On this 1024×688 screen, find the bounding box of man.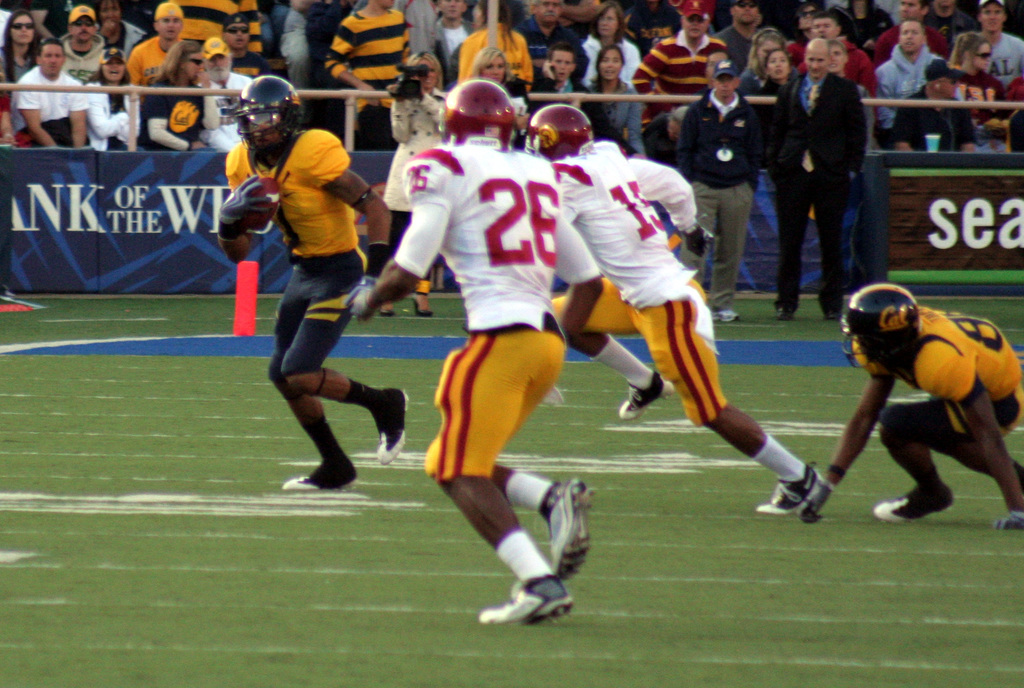
Bounding box: select_region(712, 0, 767, 75).
